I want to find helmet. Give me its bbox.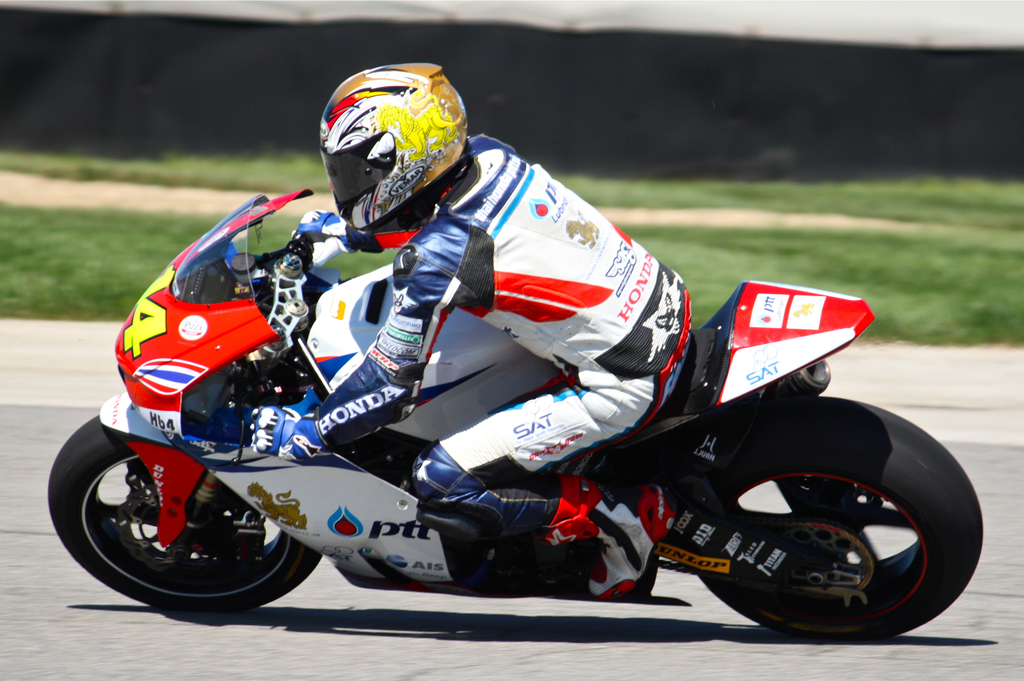
(x1=319, y1=63, x2=469, y2=234).
